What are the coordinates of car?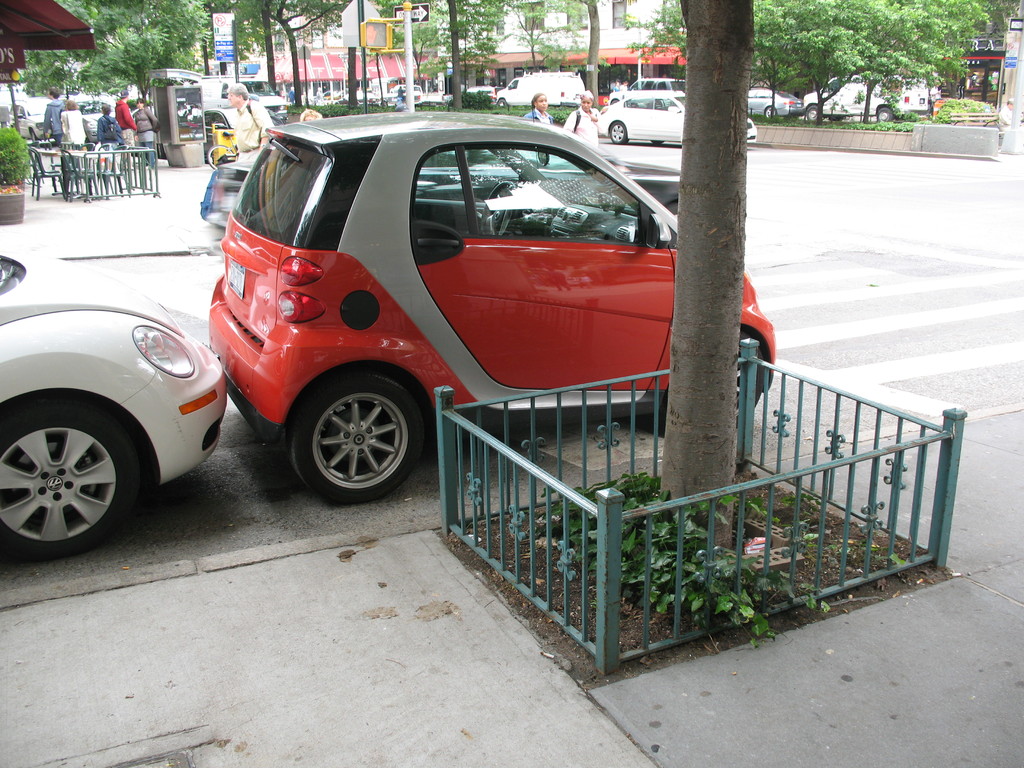
detection(600, 85, 753, 151).
